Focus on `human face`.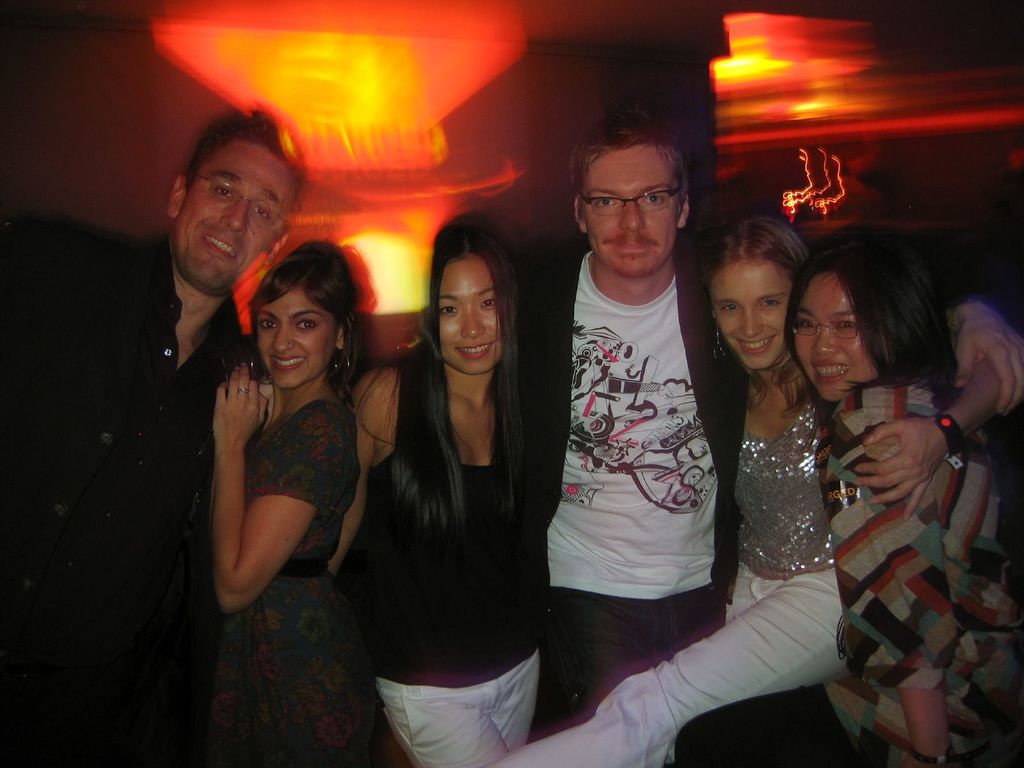
Focused at (left=792, top=269, right=875, bottom=403).
